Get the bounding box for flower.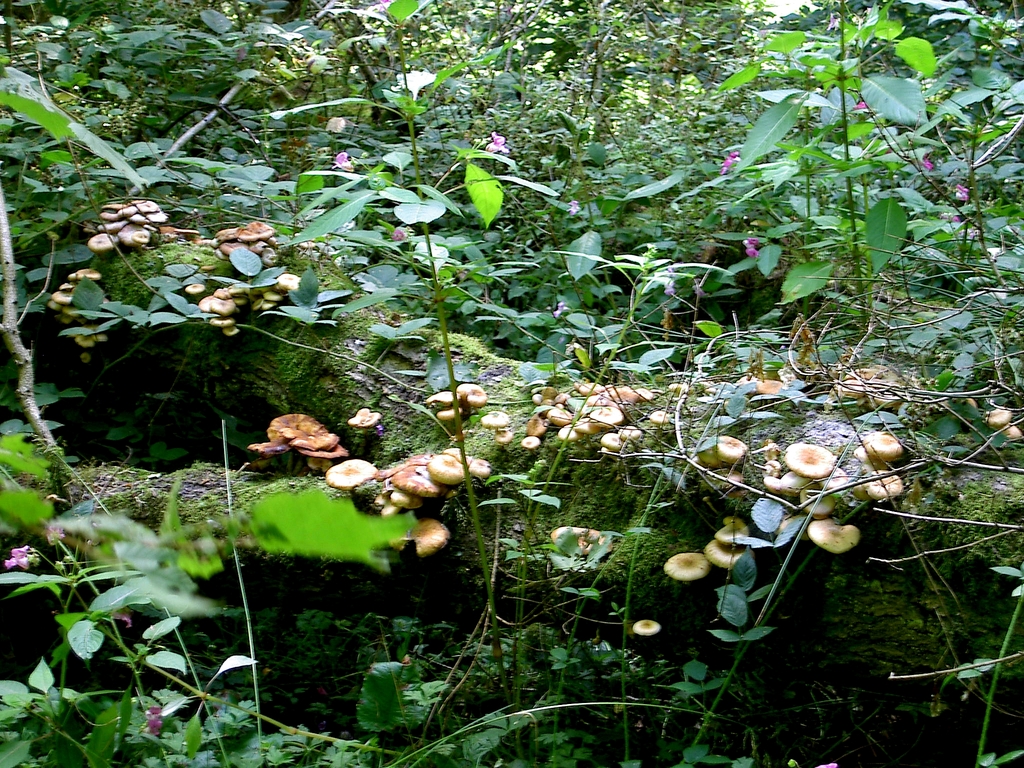
l=113, t=611, r=132, b=627.
